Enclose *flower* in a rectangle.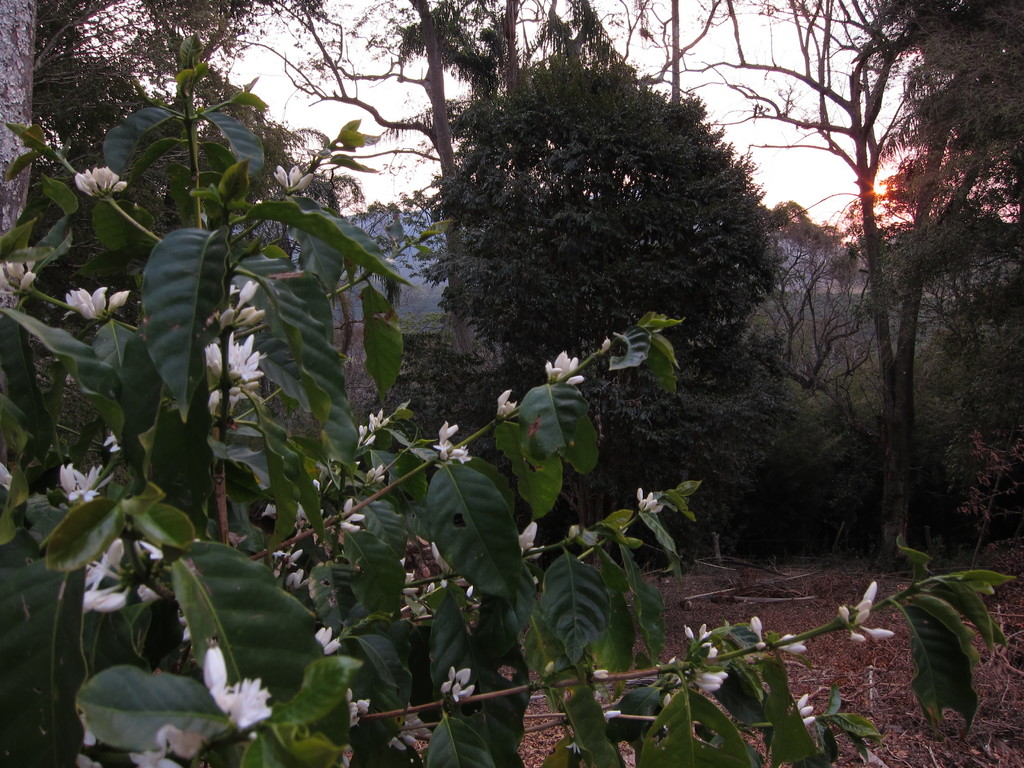
[159, 724, 202, 755].
